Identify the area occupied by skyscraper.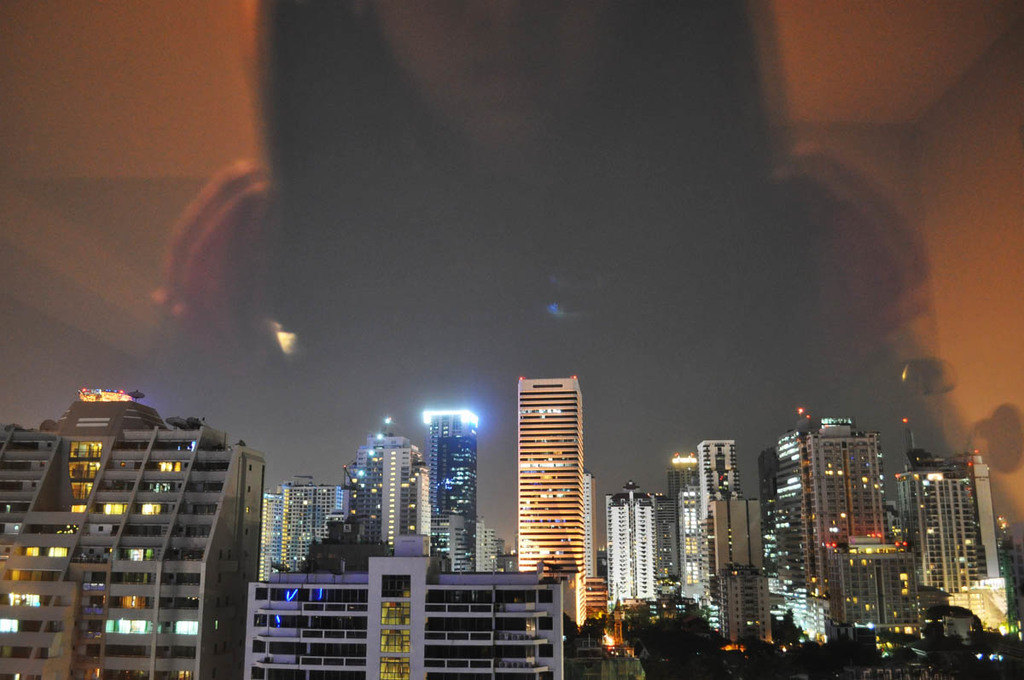
Area: [left=656, top=497, right=687, bottom=590].
